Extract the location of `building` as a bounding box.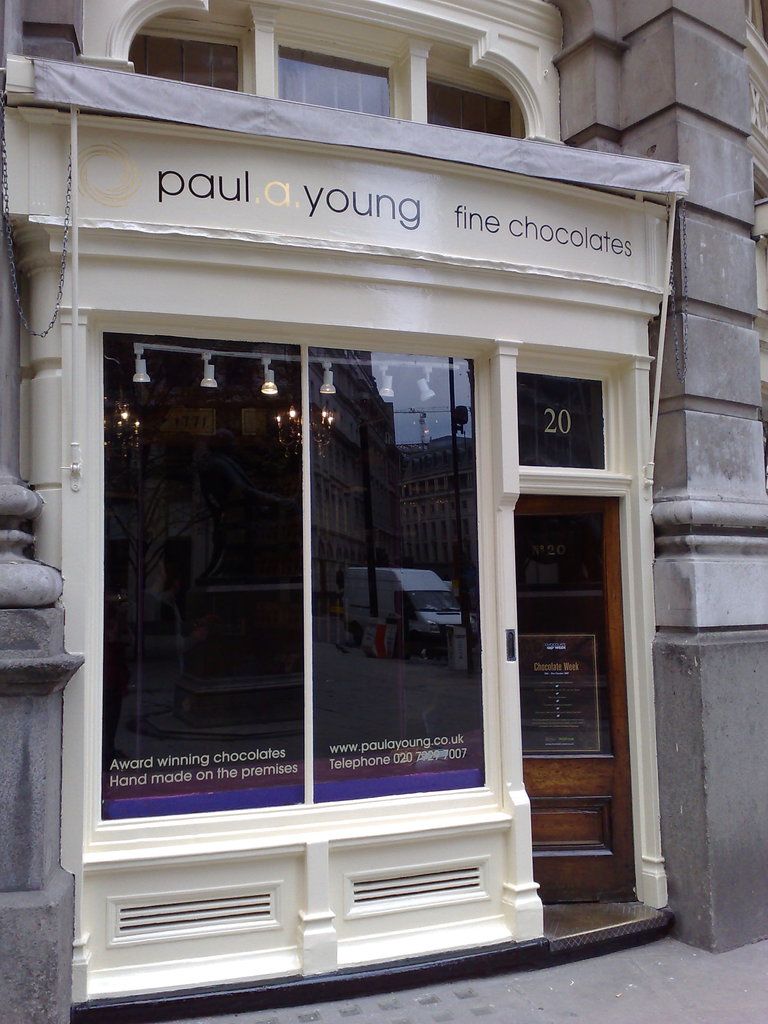
box(0, 0, 767, 1023).
